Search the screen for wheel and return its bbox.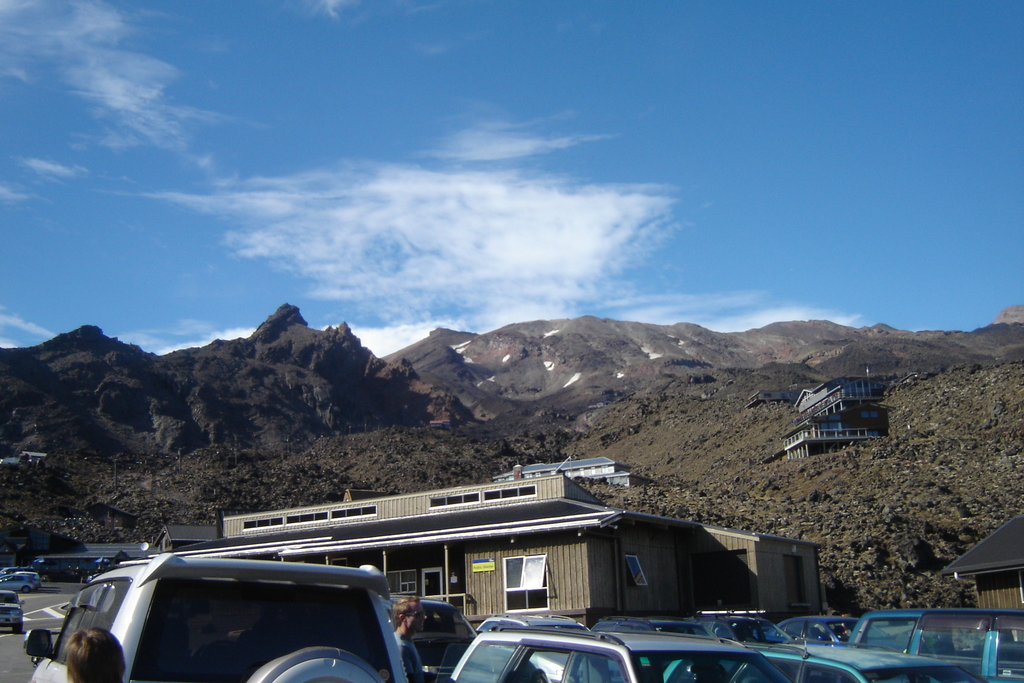
Found: <bbox>22, 585, 30, 593</bbox>.
